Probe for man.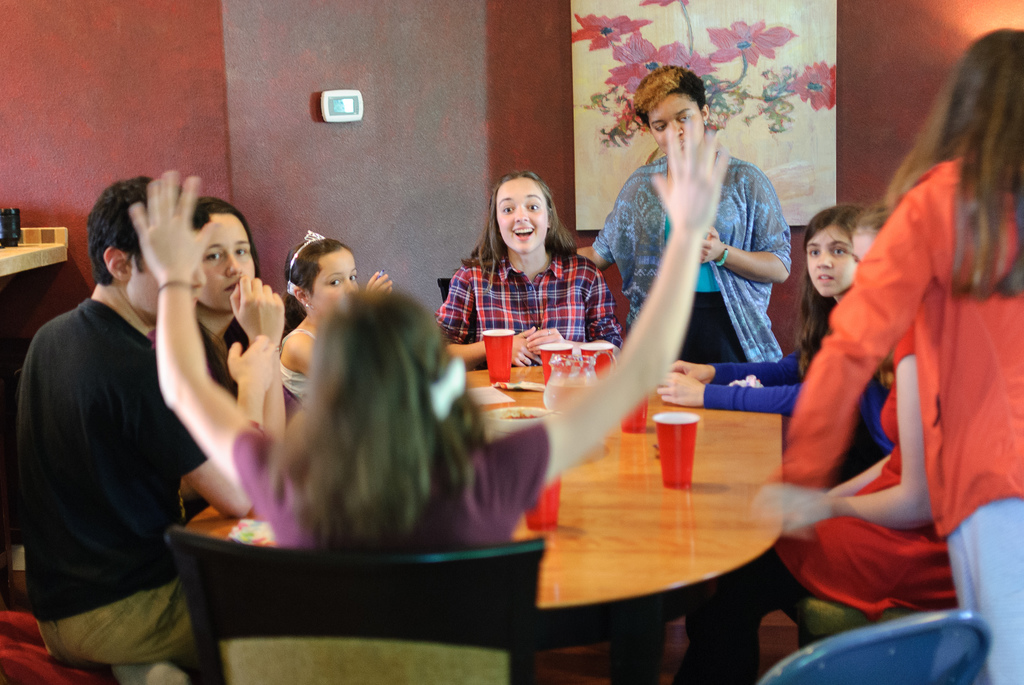
Probe result: x1=16 y1=173 x2=220 y2=684.
